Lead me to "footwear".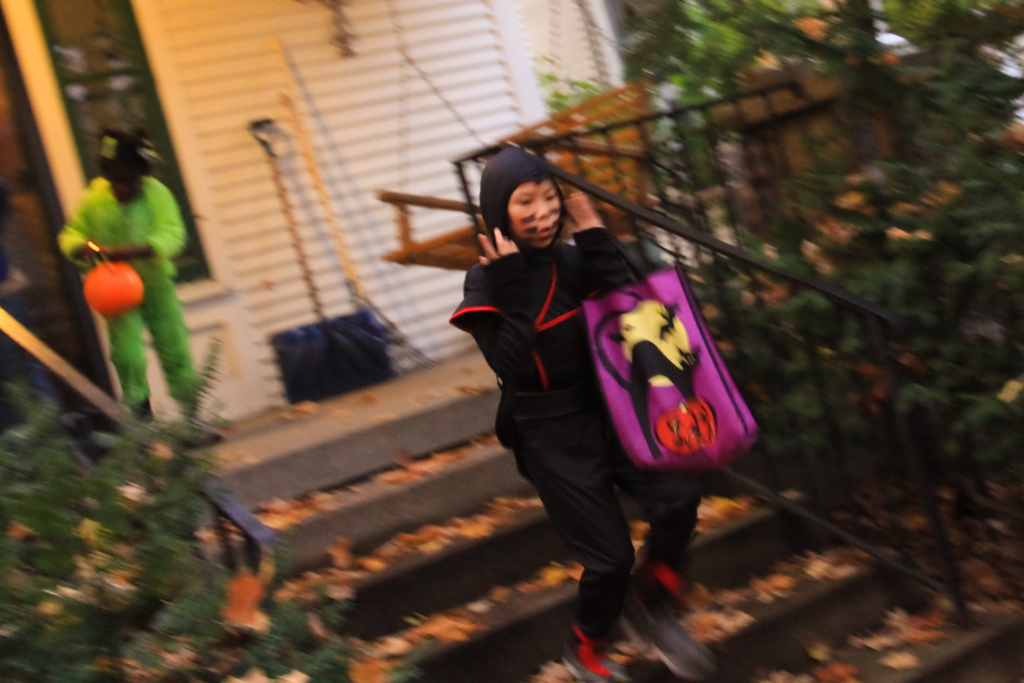
Lead to 174/421/226/454.
